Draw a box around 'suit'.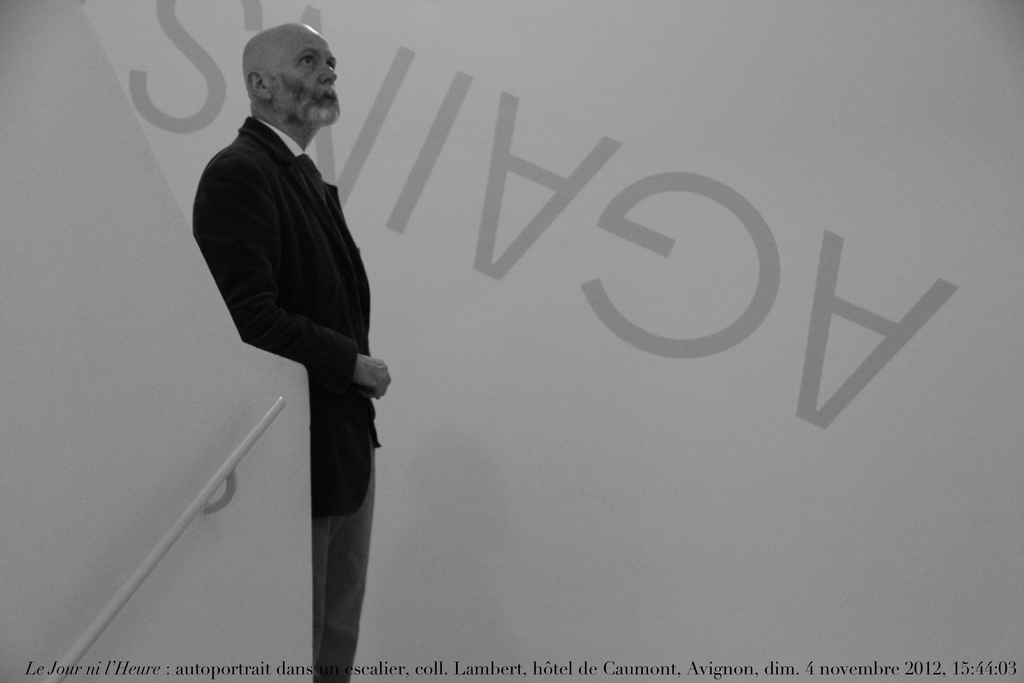
{"x1": 193, "y1": 120, "x2": 383, "y2": 680}.
